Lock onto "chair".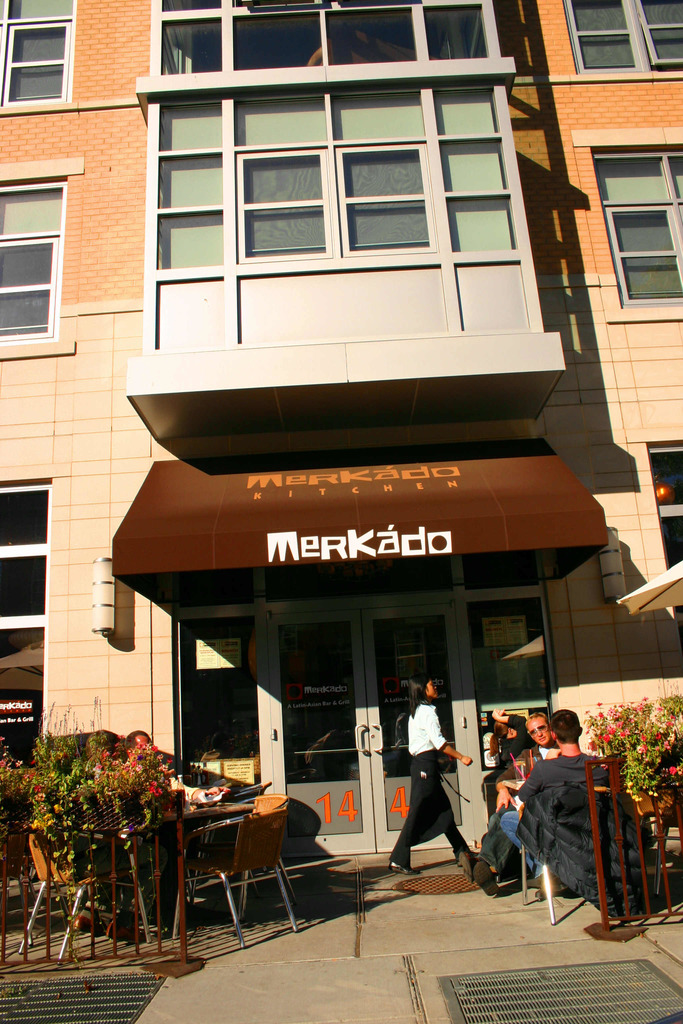
Locked: 251,791,299,908.
